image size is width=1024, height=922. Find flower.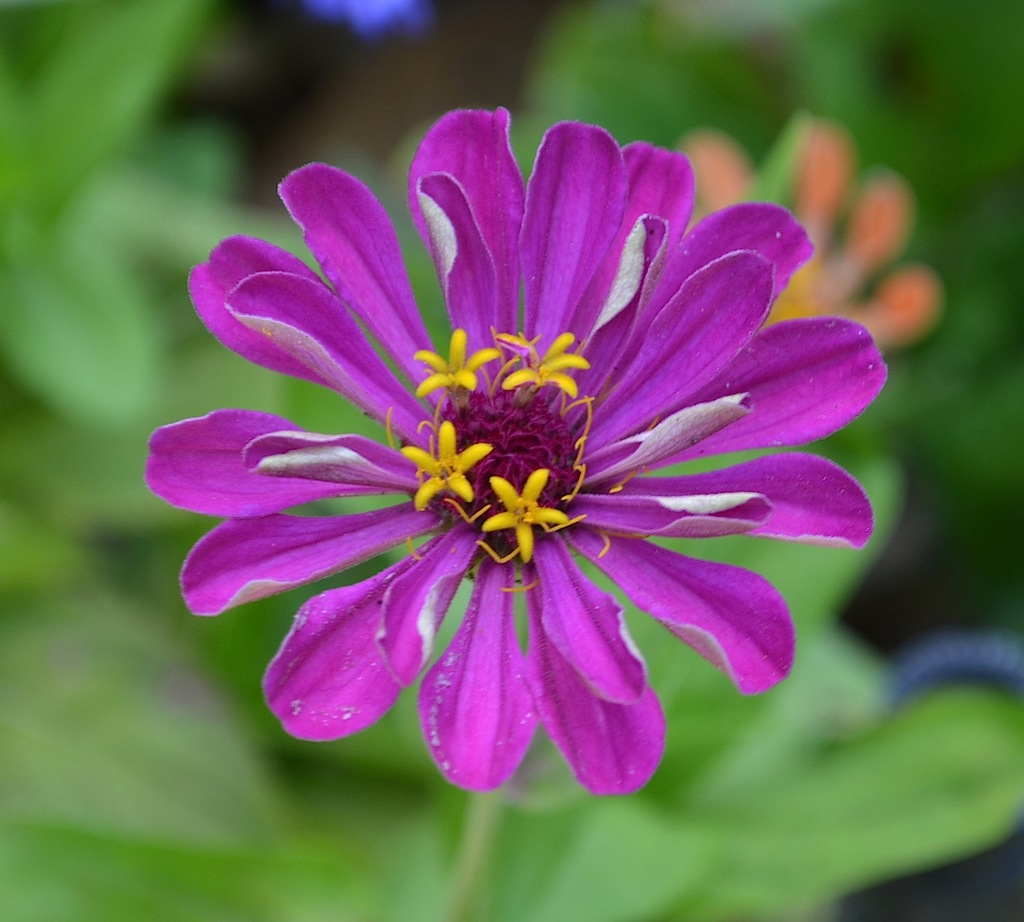
(left=689, top=114, right=931, bottom=345).
